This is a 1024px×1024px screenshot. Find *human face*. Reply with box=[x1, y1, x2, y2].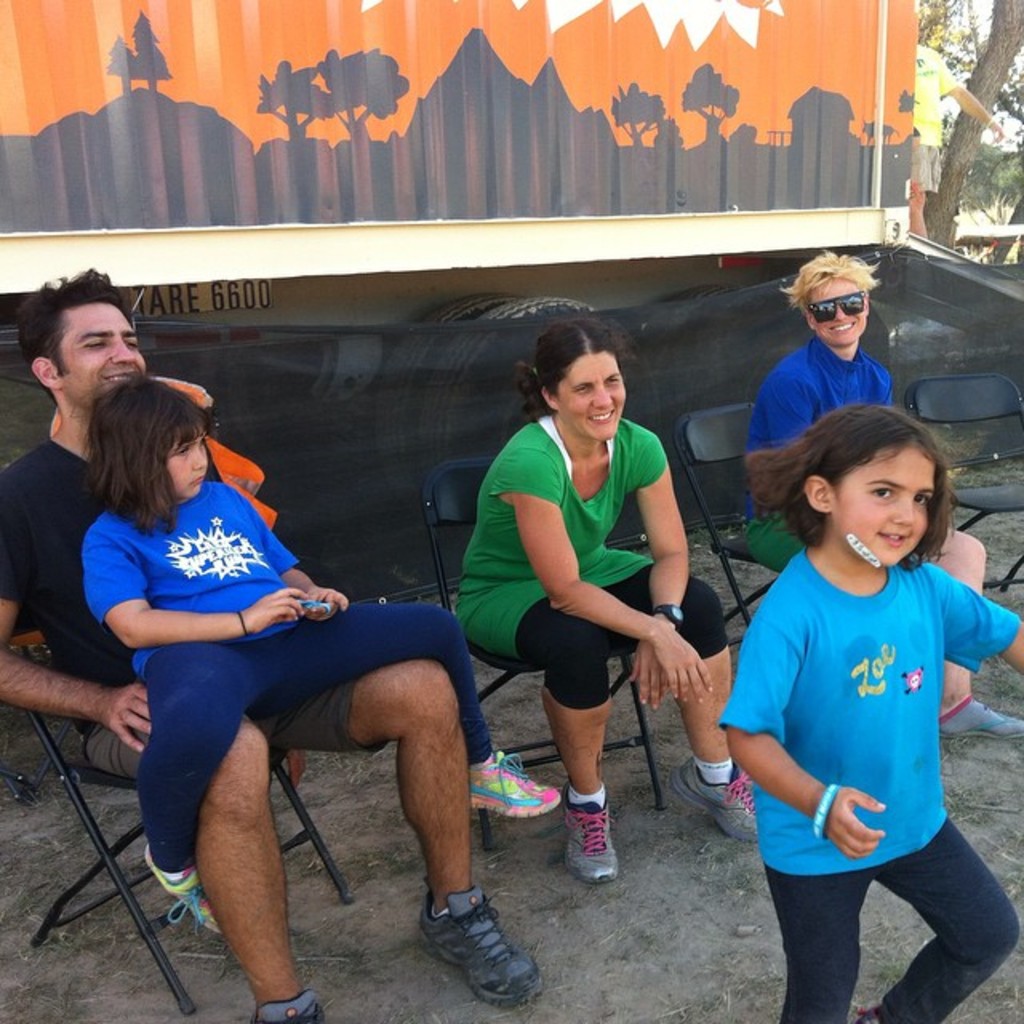
box=[166, 427, 208, 502].
